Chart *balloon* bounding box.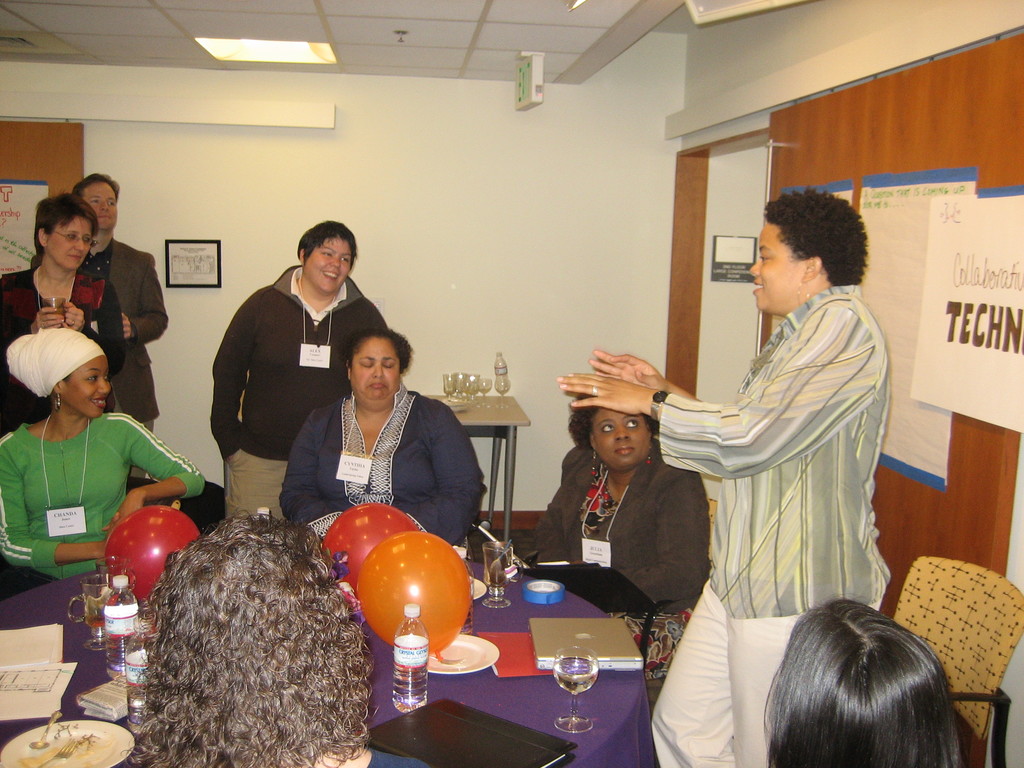
Charted: (356,533,472,659).
